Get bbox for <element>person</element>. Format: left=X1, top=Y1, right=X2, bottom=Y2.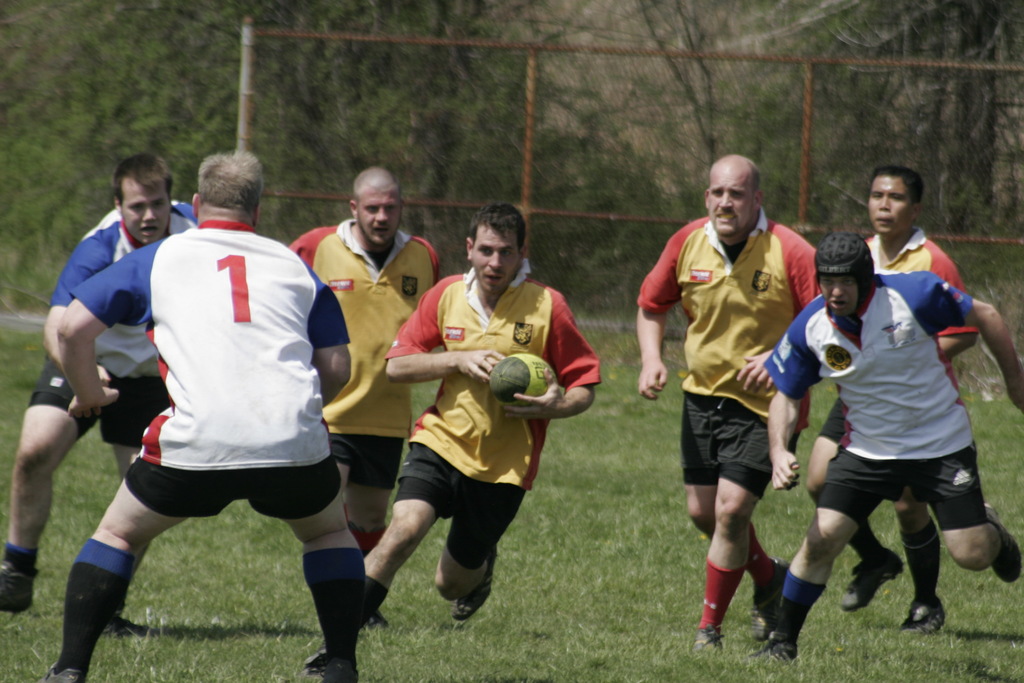
left=52, top=145, right=372, bottom=682.
